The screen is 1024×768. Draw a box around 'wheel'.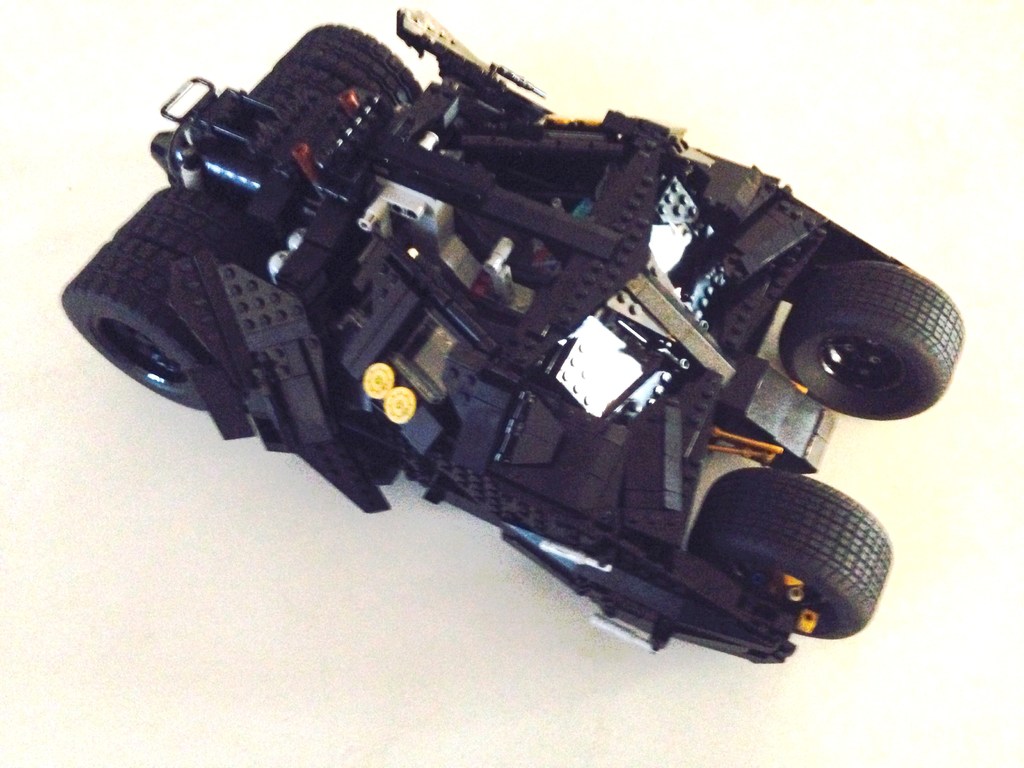
247 57 354 128.
